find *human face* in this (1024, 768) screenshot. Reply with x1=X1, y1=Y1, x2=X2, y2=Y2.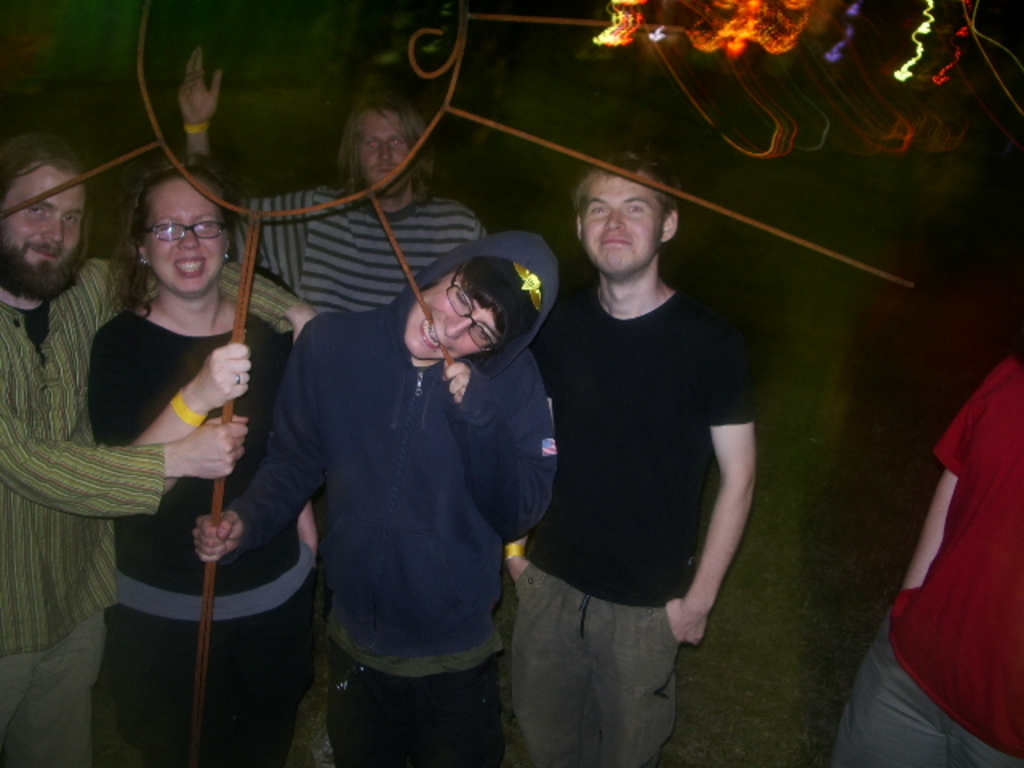
x1=403, y1=275, x2=490, y2=360.
